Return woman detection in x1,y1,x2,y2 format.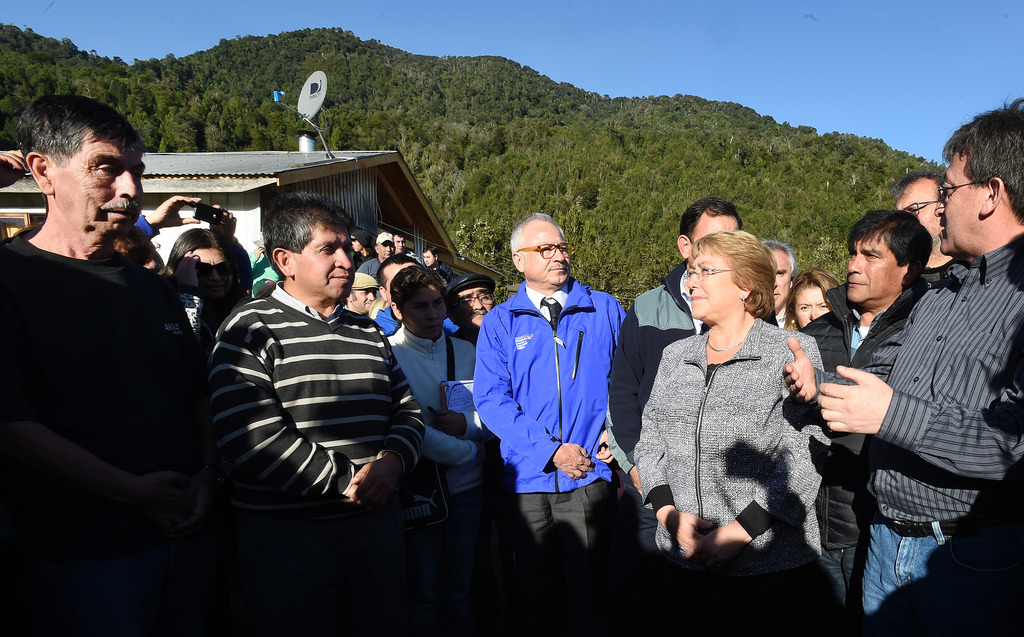
785,268,850,339.
